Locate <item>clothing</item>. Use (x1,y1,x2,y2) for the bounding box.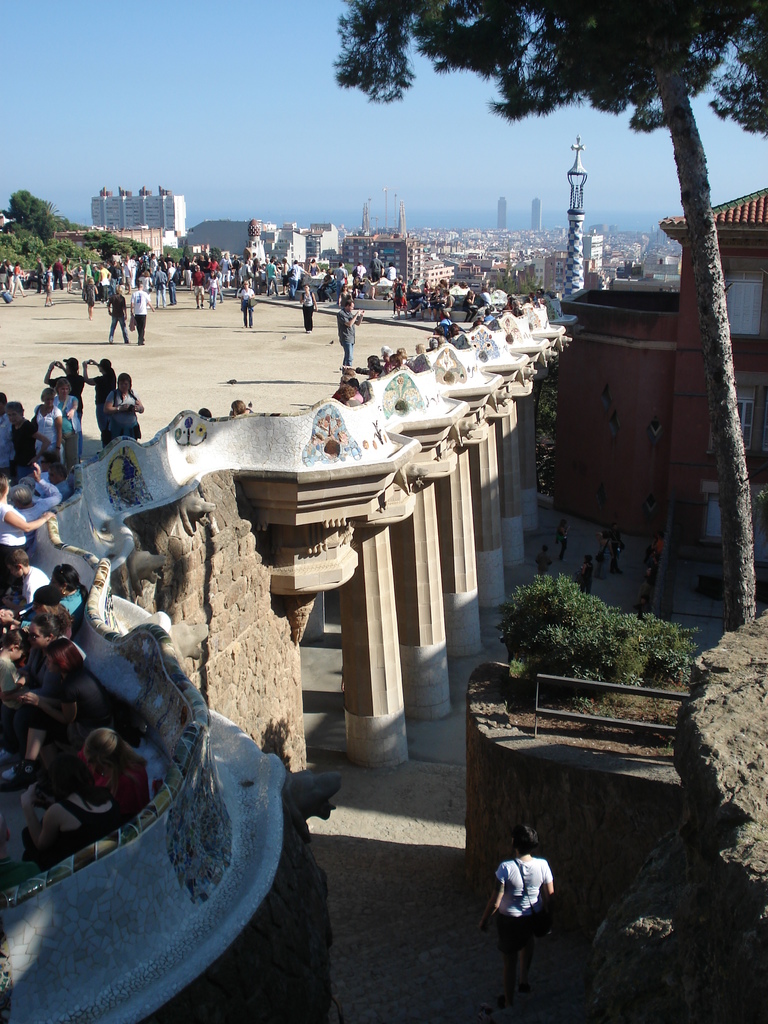
(338,307,356,365).
